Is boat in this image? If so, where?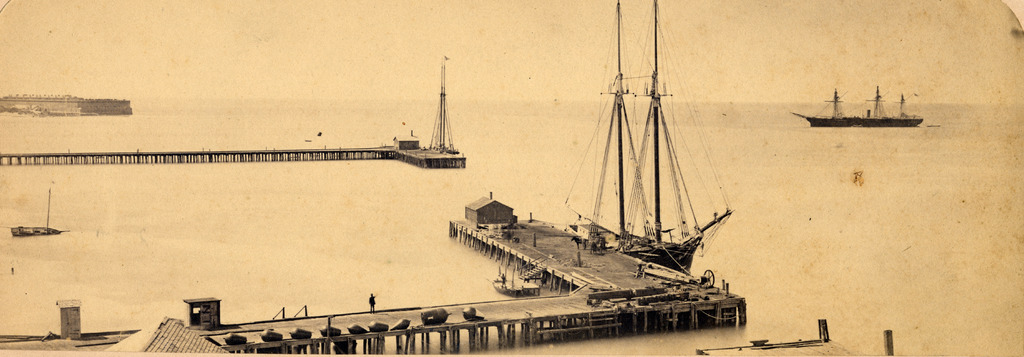
Yes, at {"x1": 13, "y1": 190, "x2": 68, "y2": 239}.
